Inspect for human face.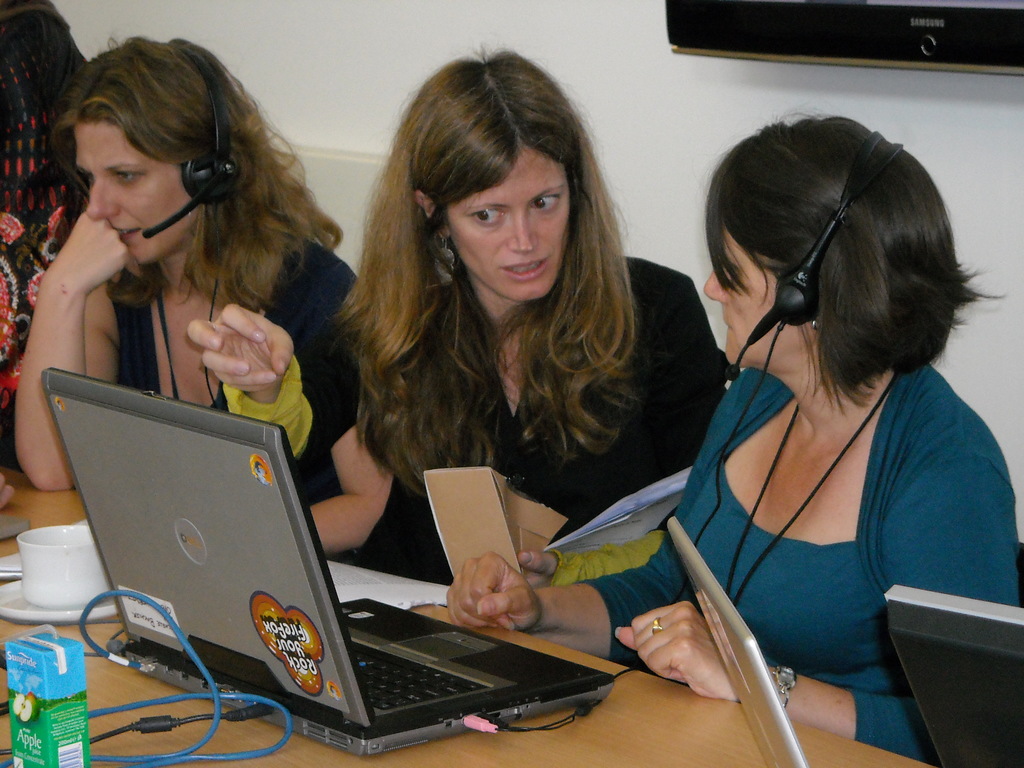
Inspection: Rect(697, 221, 824, 372).
